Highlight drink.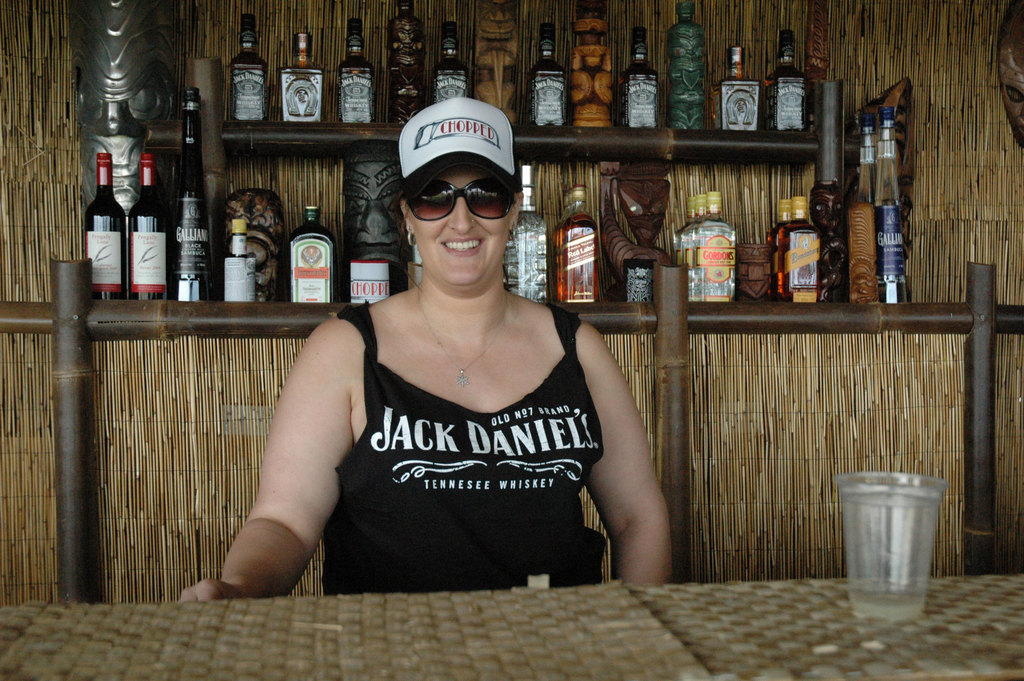
Highlighted region: <bbox>229, 15, 270, 135</bbox>.
